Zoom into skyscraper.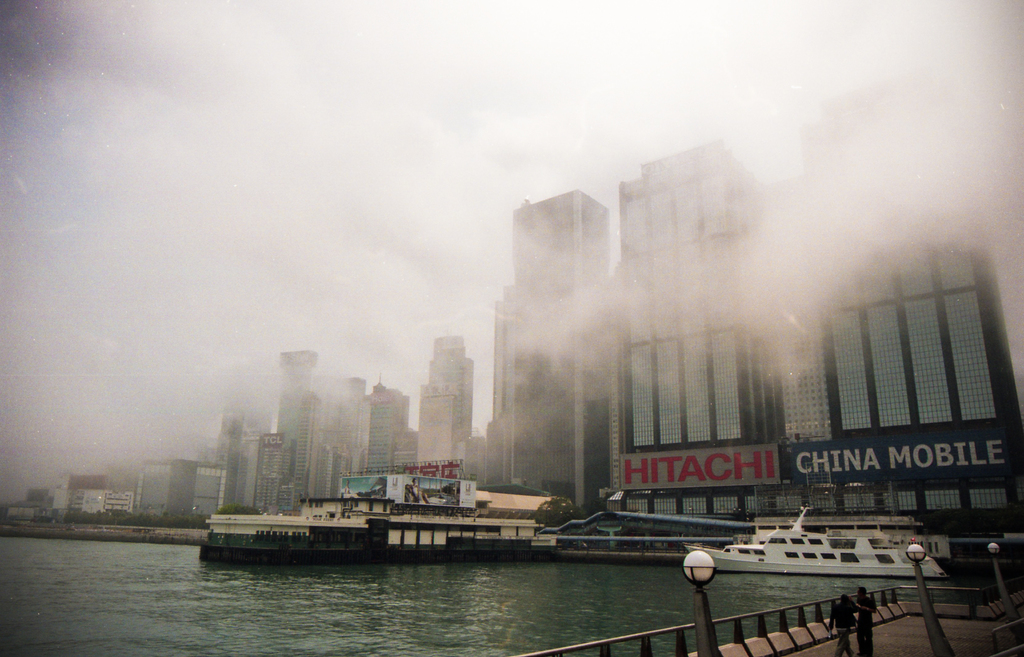
Zoom target: x1=281, y1=325, x2=316, y2=503.
